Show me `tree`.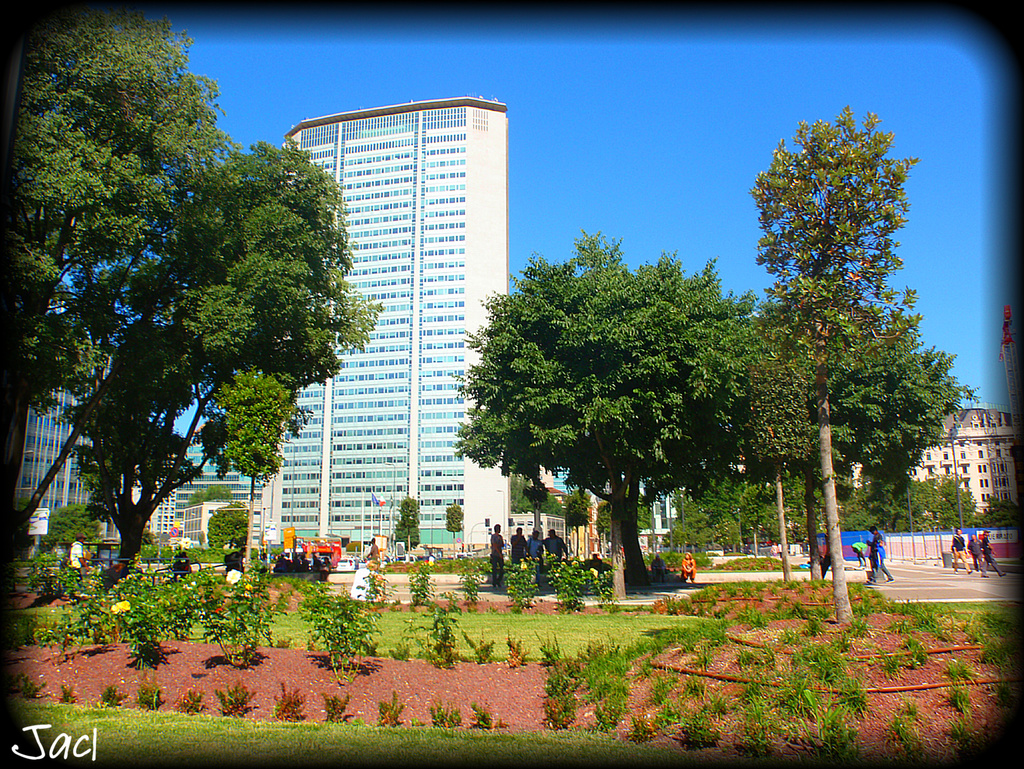
`tree` is here: (561, 487, 592, 575).
